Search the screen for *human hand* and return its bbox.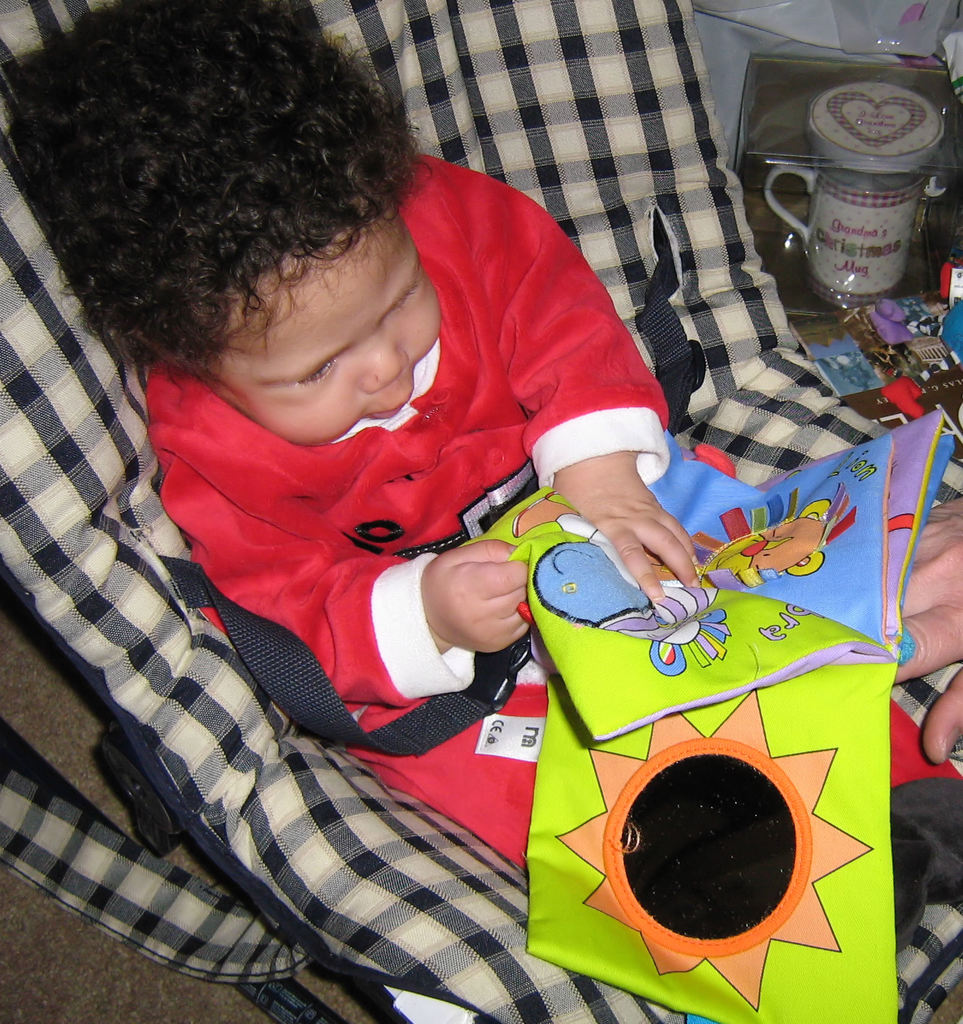
Found: crop(569, 458, 700, 610).
